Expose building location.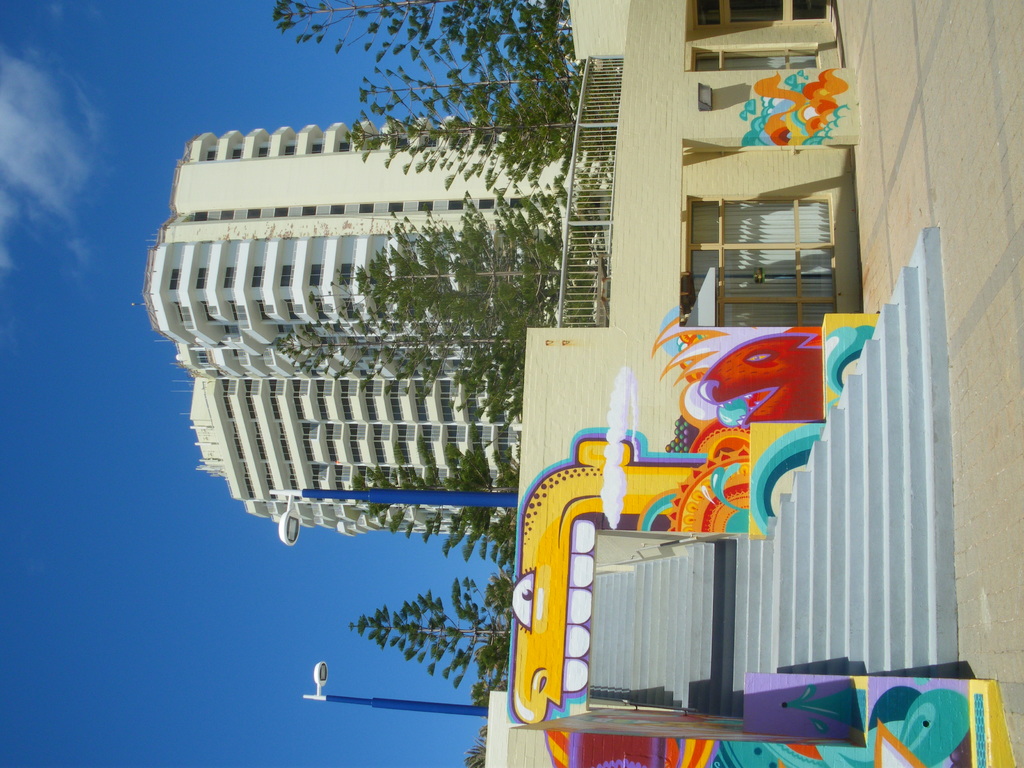
Exposed at left=143, top=118, right=615, bottom=536.
